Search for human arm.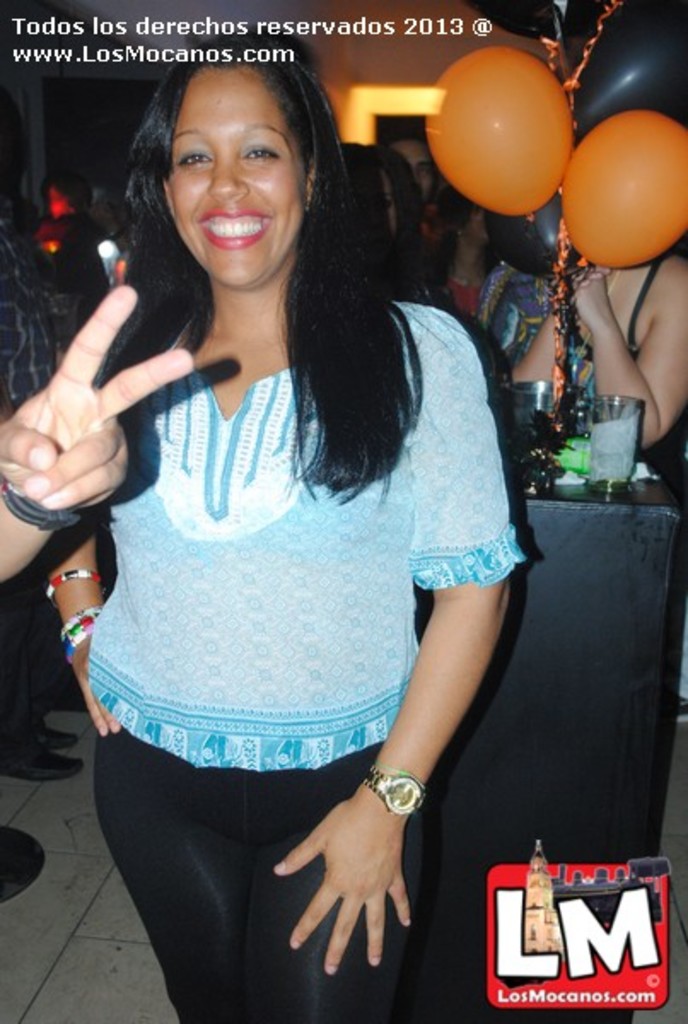
Found at locate(567, 256, 686, 452).
